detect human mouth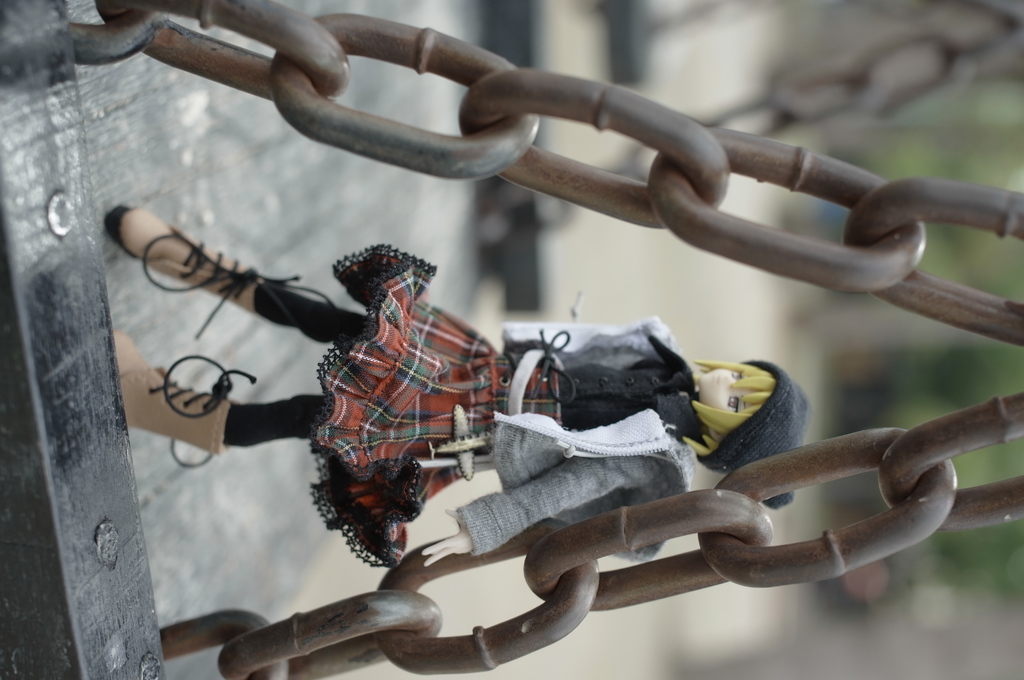
bbox=(711, 371, 723, 385)
